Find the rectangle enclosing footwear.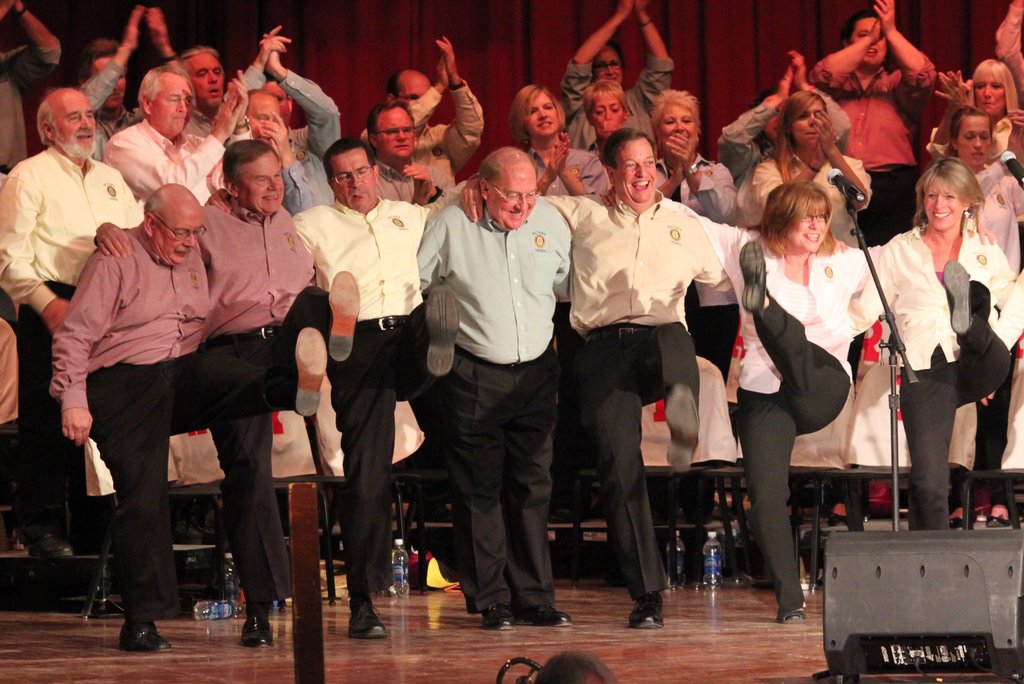
bbox=[293, 326, 328, 417].
